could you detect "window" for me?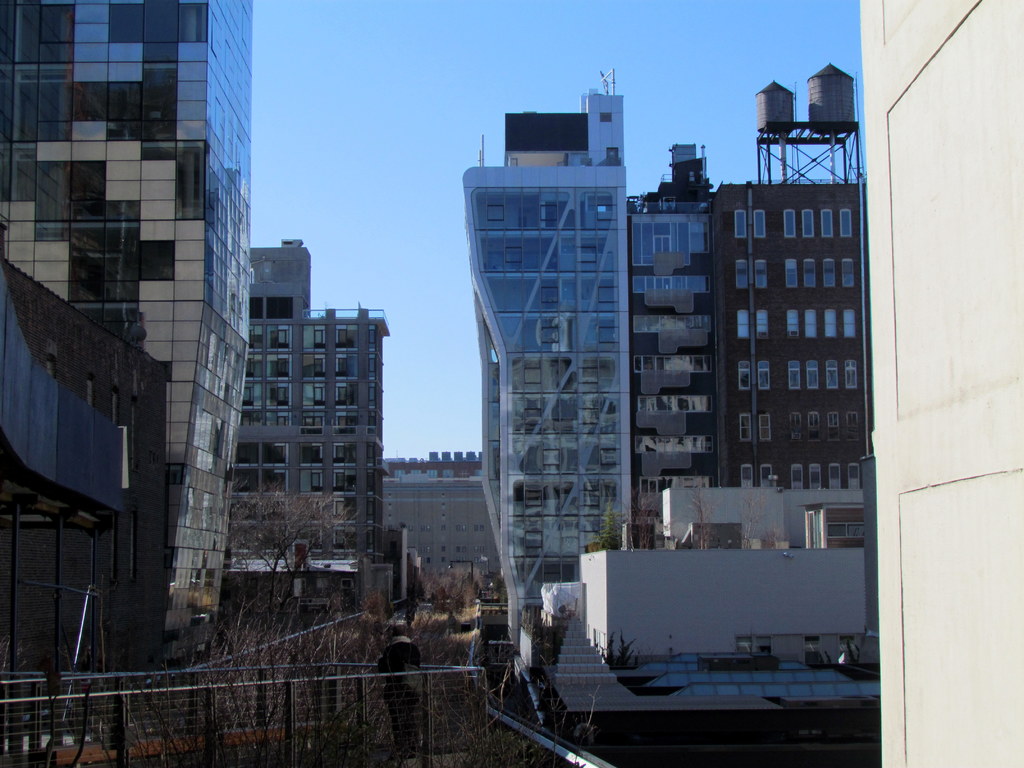
Detection result: 804, 638, 824, 648.
